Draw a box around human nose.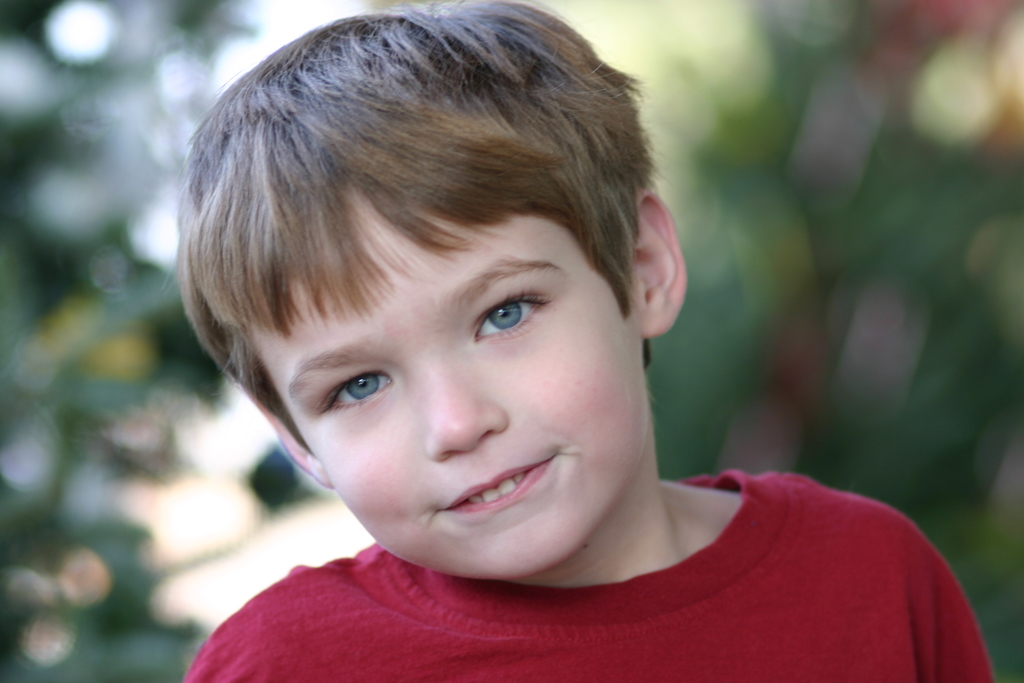
box(419, 346, 509, 461).
